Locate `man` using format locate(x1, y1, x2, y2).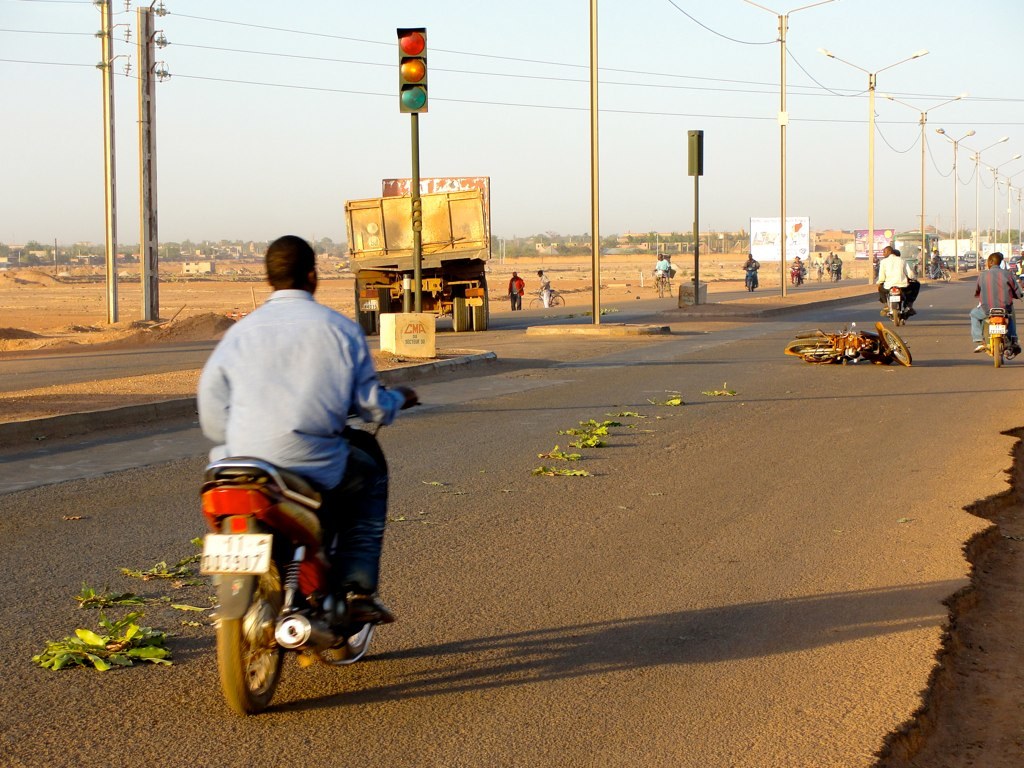
locate(809, 251, 823, 281).
